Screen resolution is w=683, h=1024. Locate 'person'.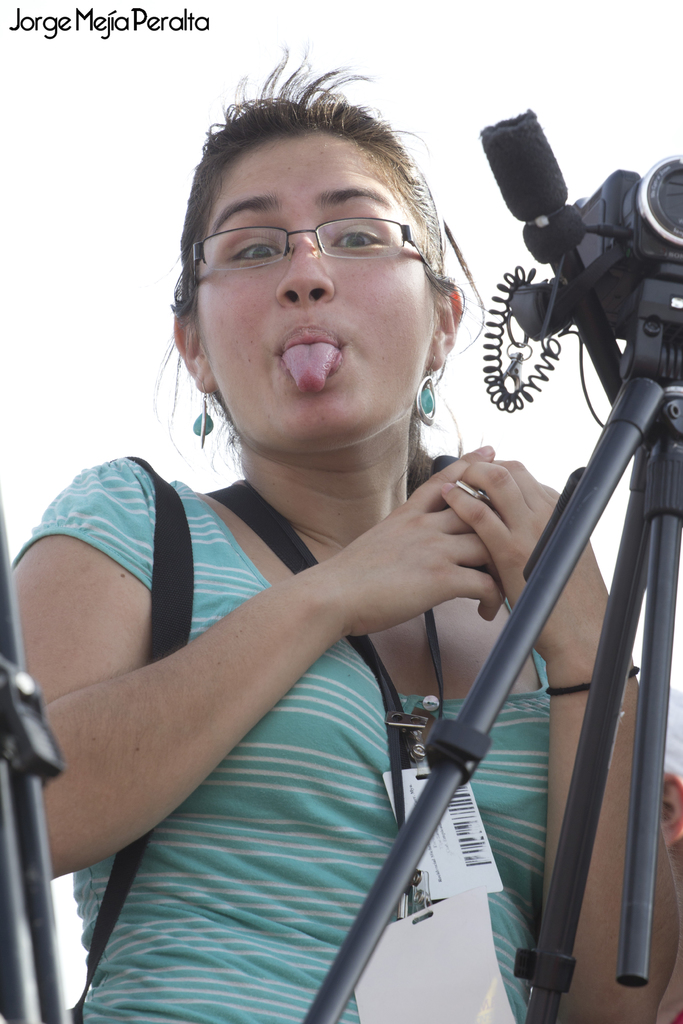
BBox(96, 102, 607, 1023).
